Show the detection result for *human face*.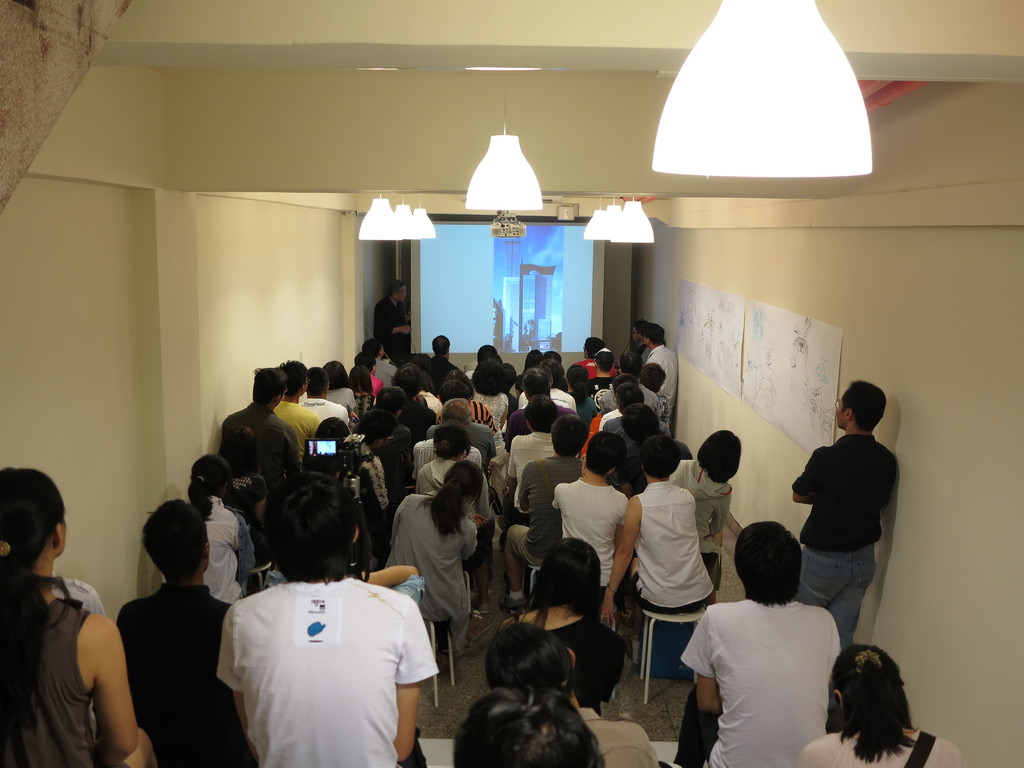
632:327:641:340.
